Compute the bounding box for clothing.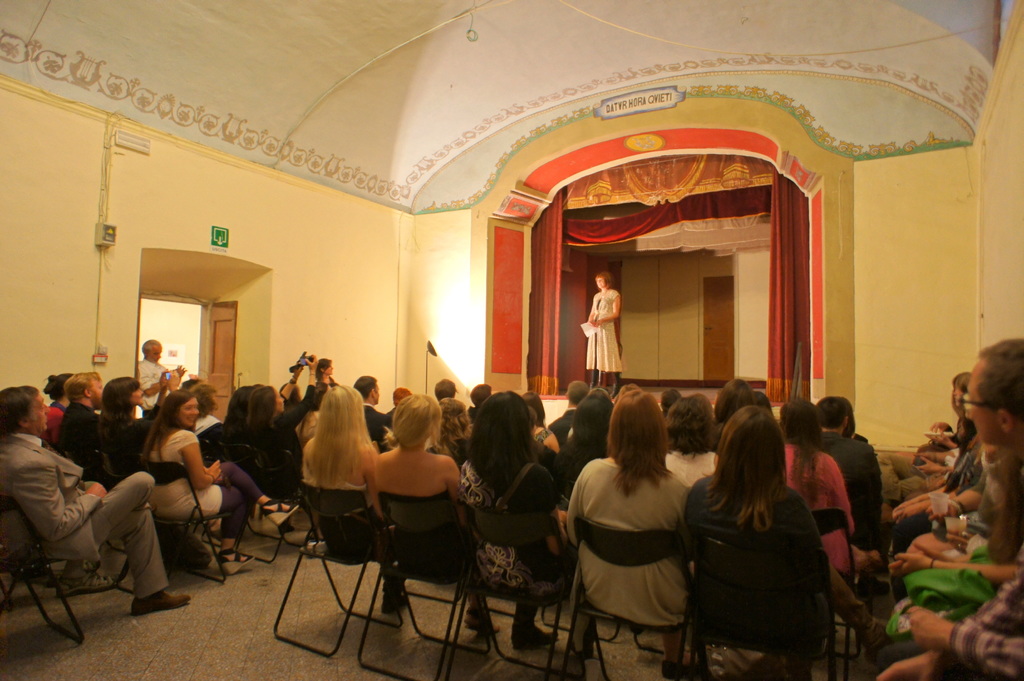
{"x1": 580, "y1": 285, "x2": 623, "y2": 385}.
